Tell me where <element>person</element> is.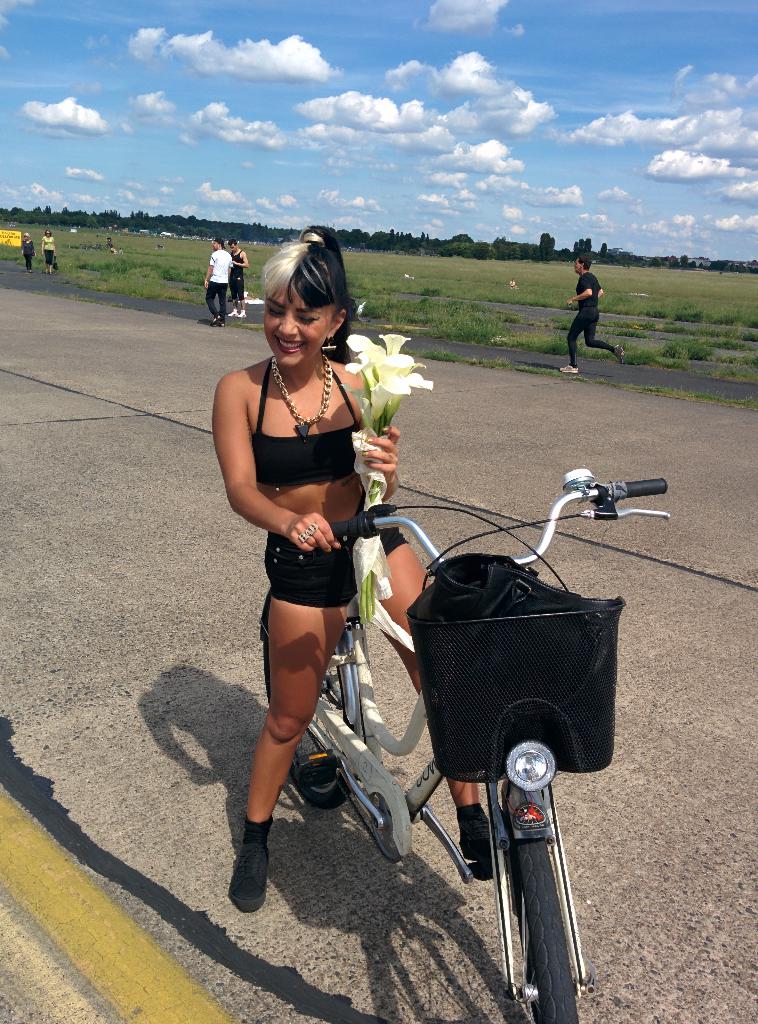
<element>person</element> is at locate(37, 230, 54, 273).
